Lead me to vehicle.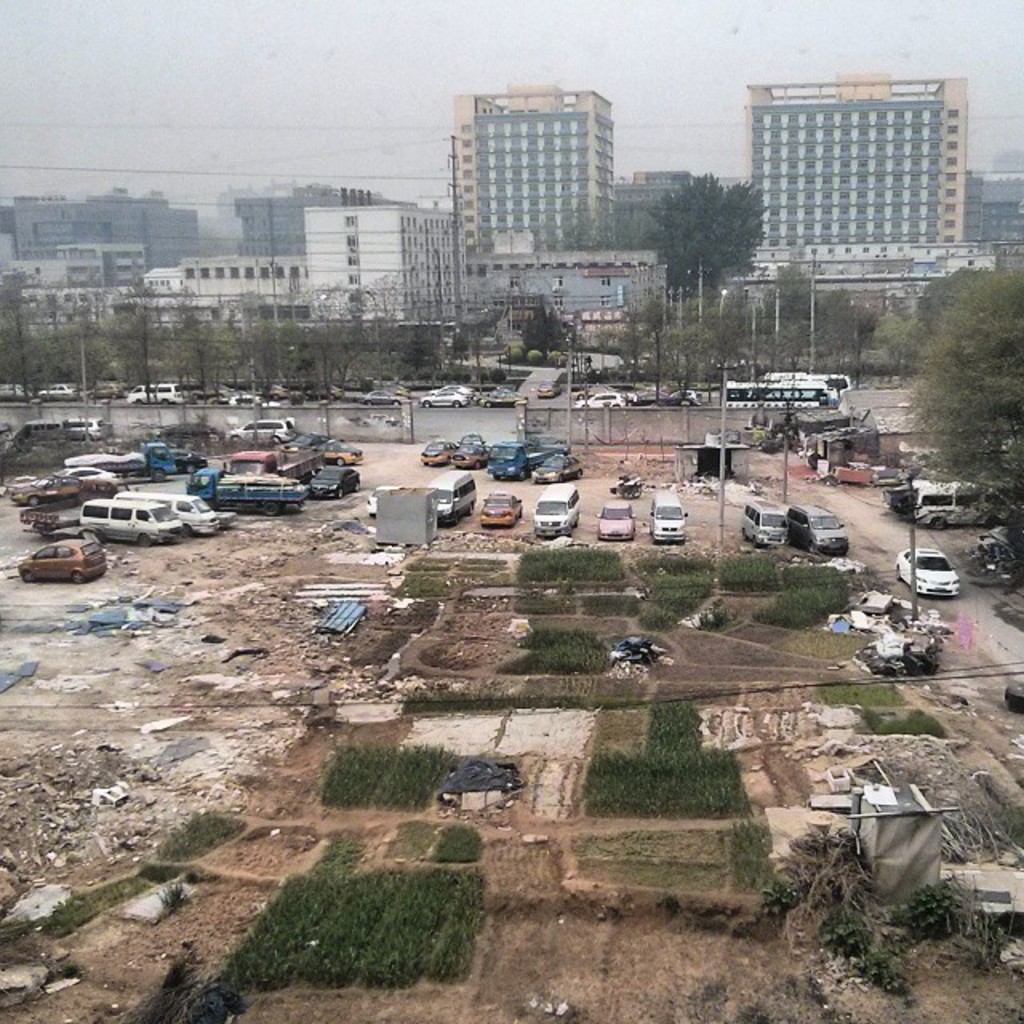
Lead to 11 464 107 507.
